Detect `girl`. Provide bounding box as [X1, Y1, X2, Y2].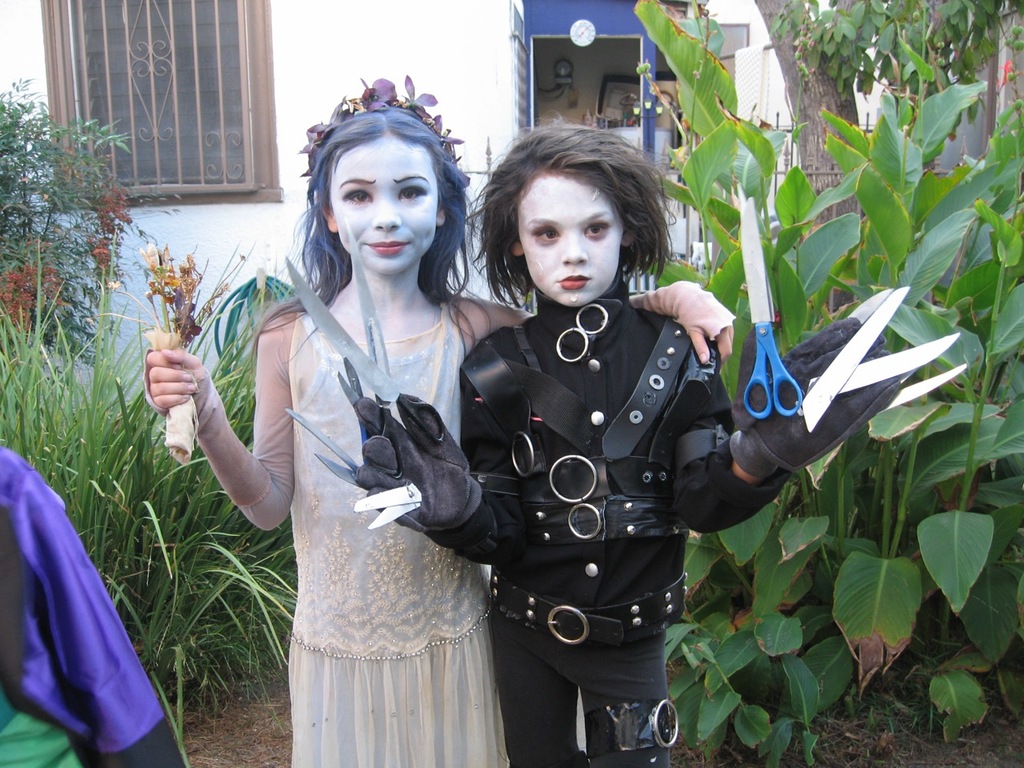
[145, 76, 734, 767].
